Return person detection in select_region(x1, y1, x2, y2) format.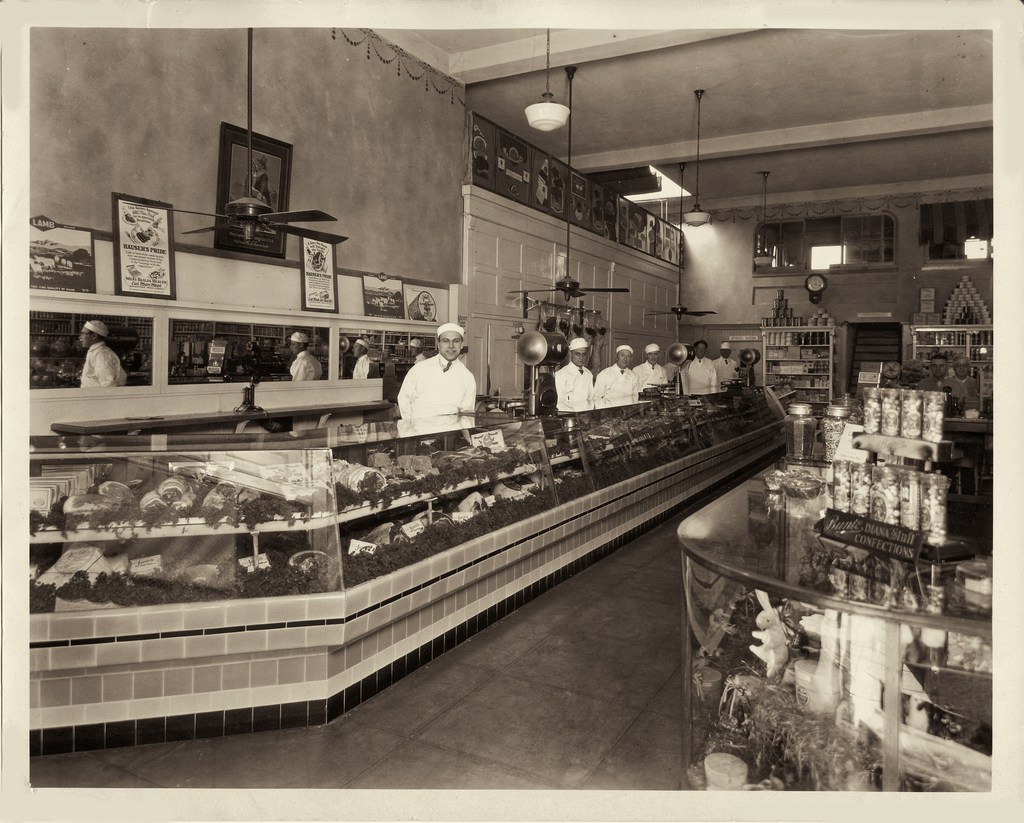
select_region(396, 336, 484, 443).
